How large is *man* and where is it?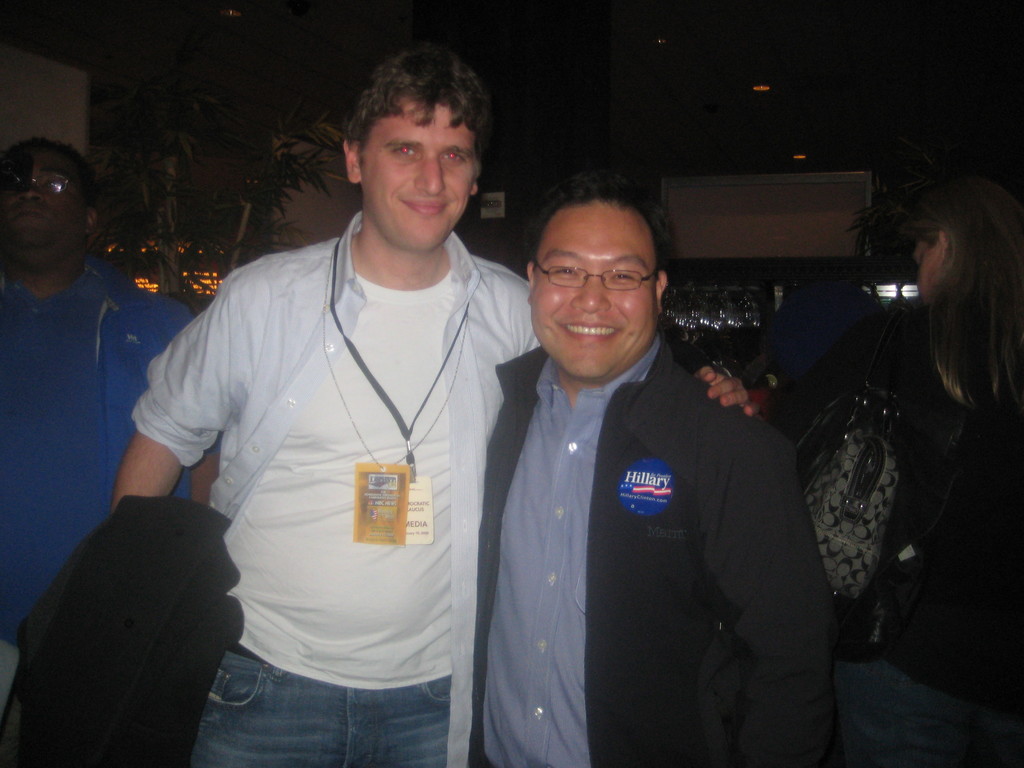
Bounding box: (left=0, top=137, right=221, bottom=713).
